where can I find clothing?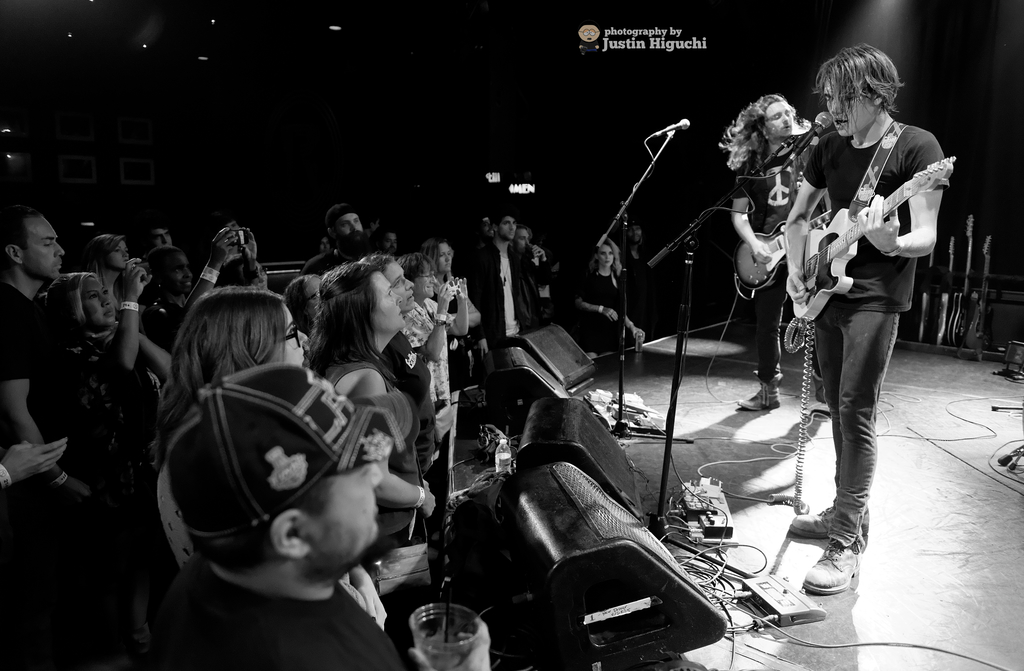
You can find it at 367, 328, 452, 459.
